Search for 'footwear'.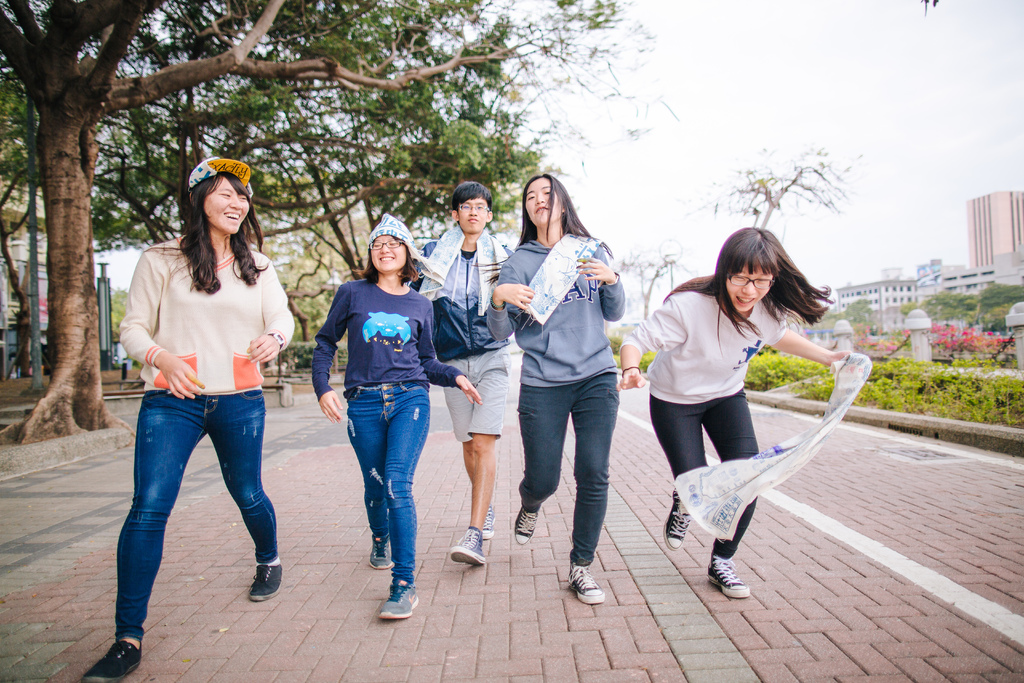
Found at [left=479, top=502, right=497, bottom=547].
